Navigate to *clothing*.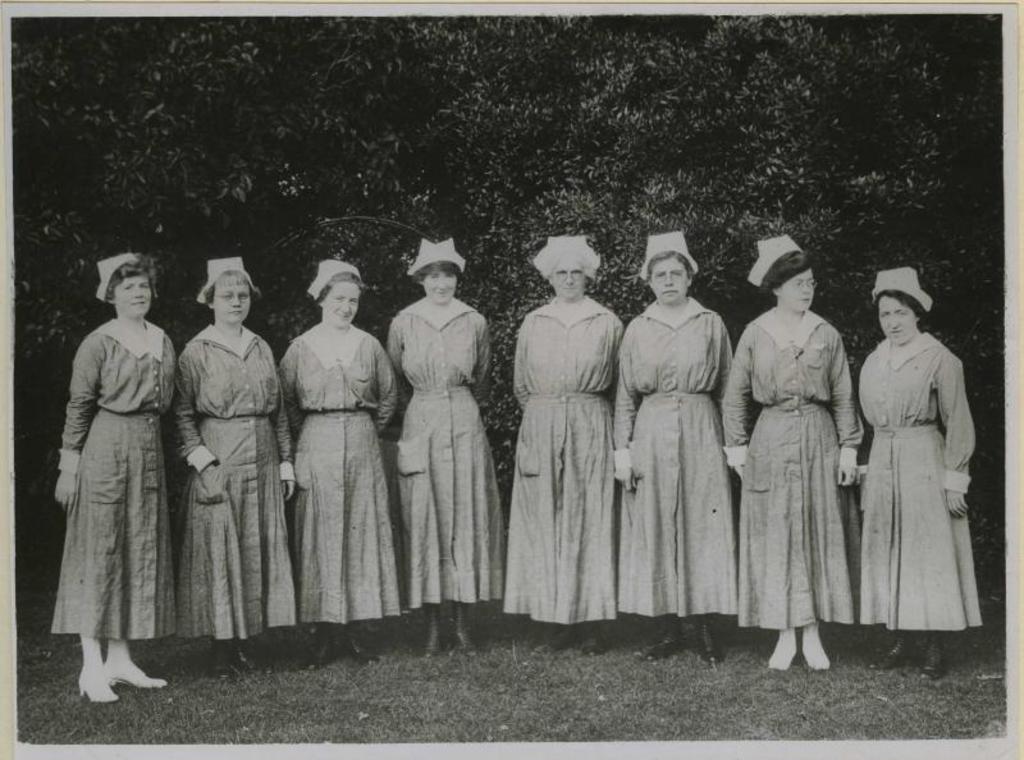
Navigation target: pyautogui.locateOnScreen(271, 315, 407, 628).
